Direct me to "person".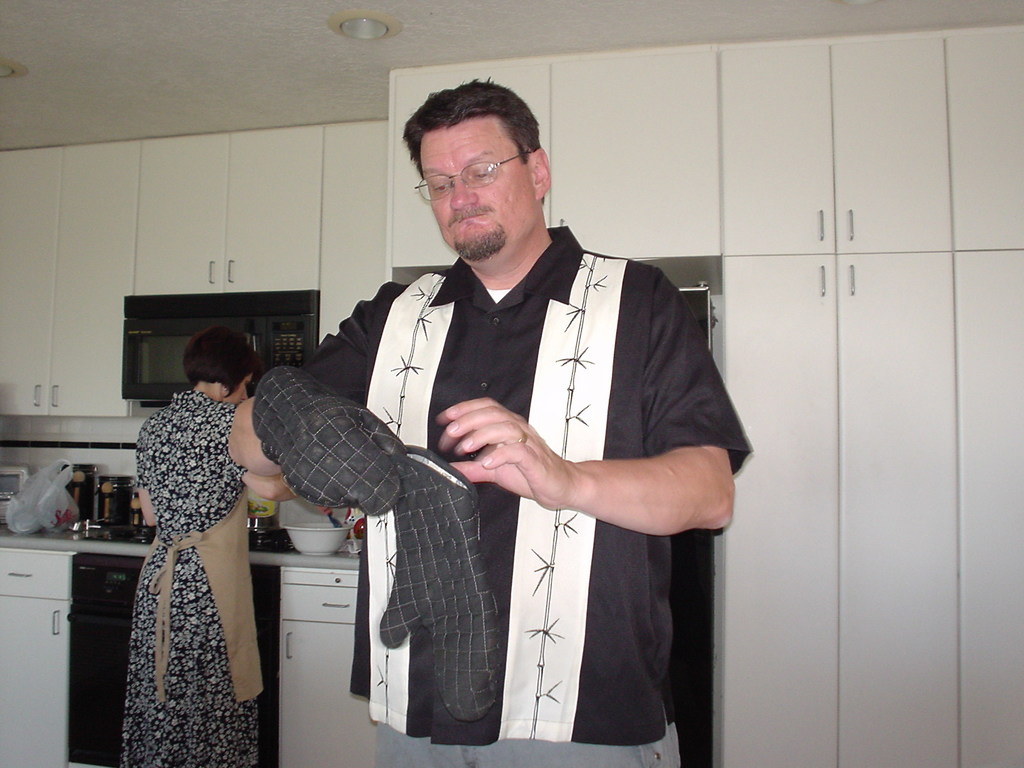
Direction: x1=363 y1=89 x2=722 y2=767.
